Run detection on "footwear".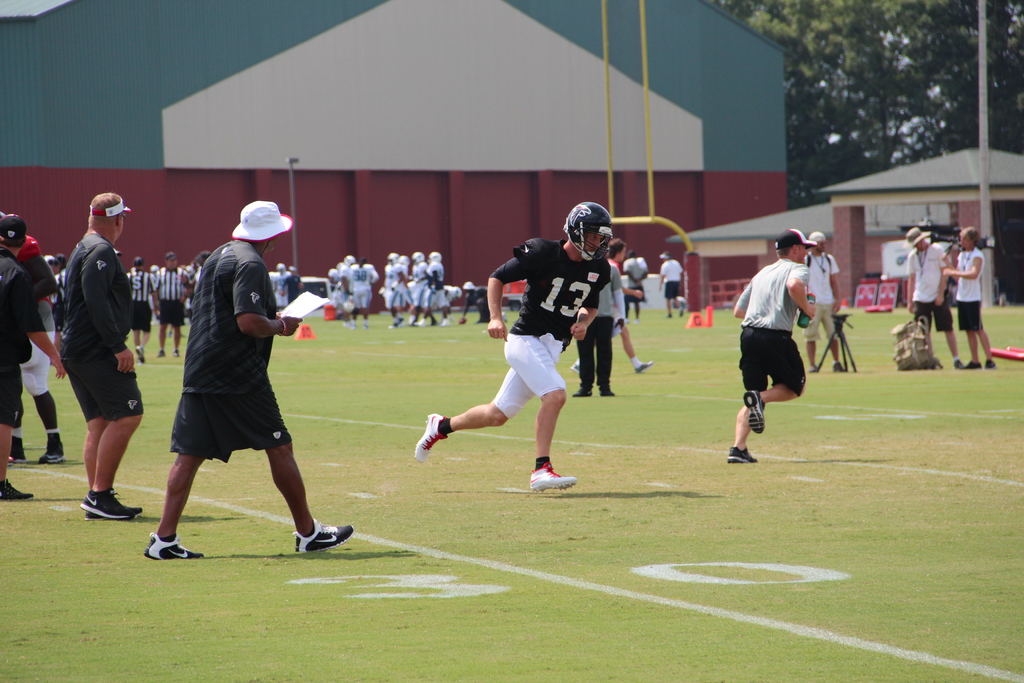
Result: <region>811, 363, 817, 372</region>.
